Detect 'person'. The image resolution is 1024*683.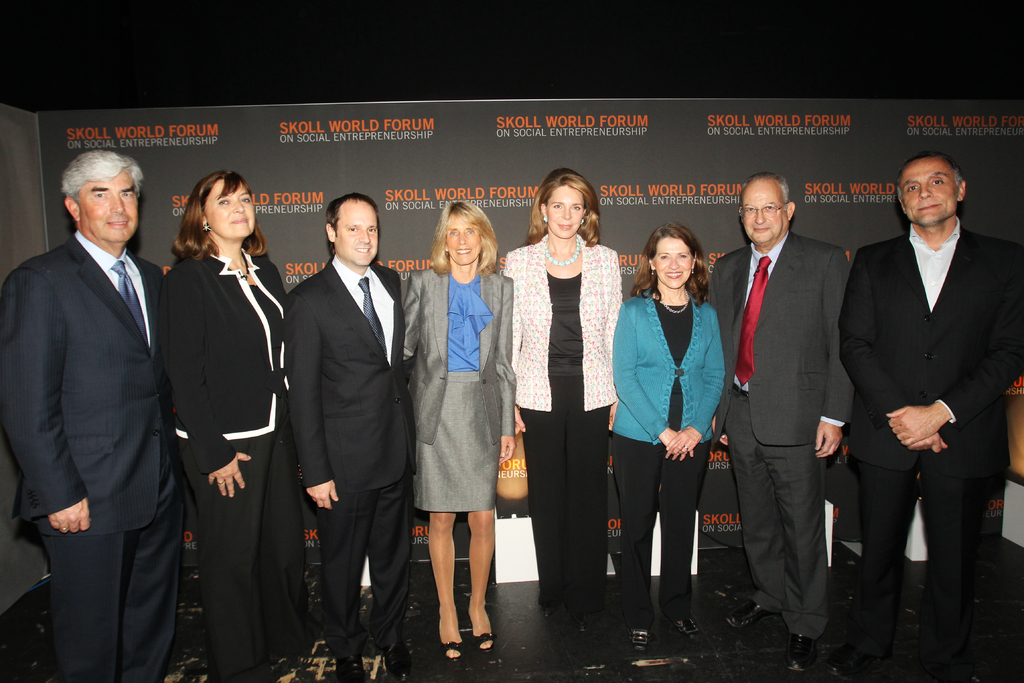
{"left": 283, "top": 188, "right": 404, "bottom": 682}.
